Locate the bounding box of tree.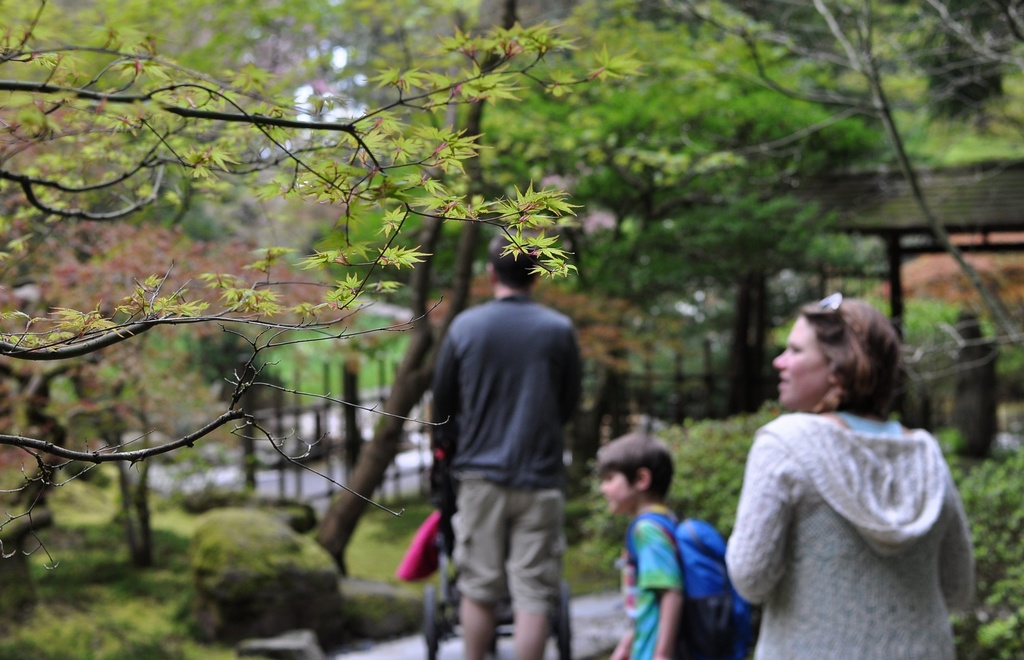
Bounding box: Rect(618, 0, 1023, 398).
